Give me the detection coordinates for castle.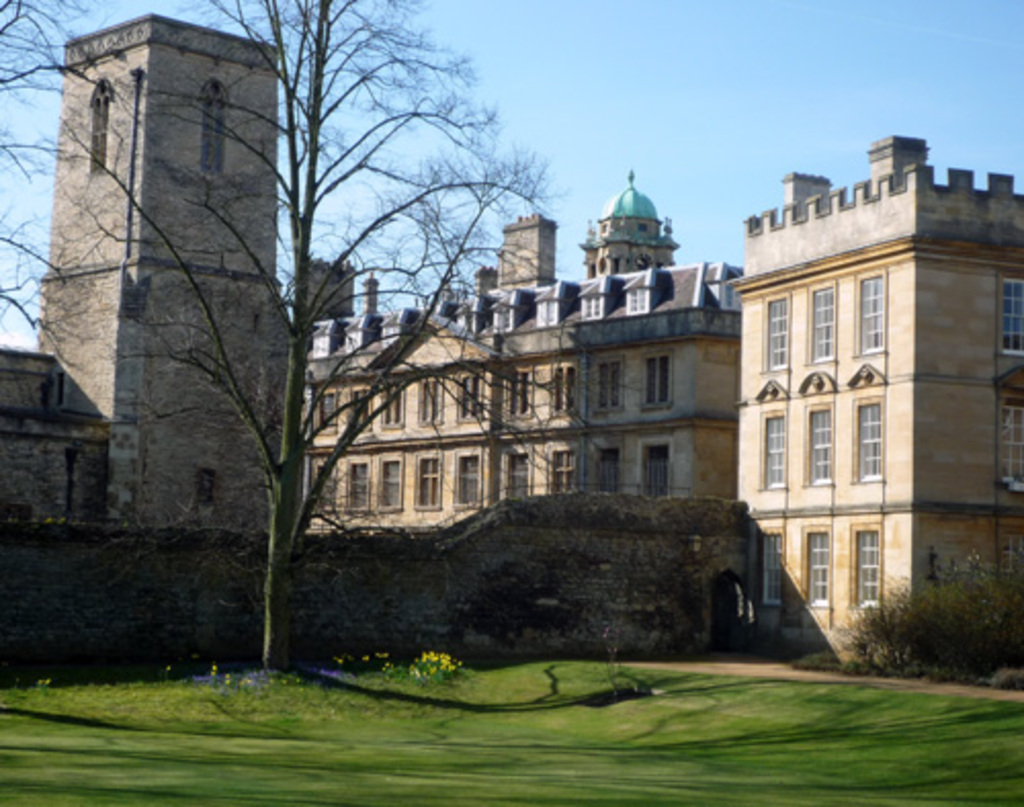
region(55, 43, 932, 680).
